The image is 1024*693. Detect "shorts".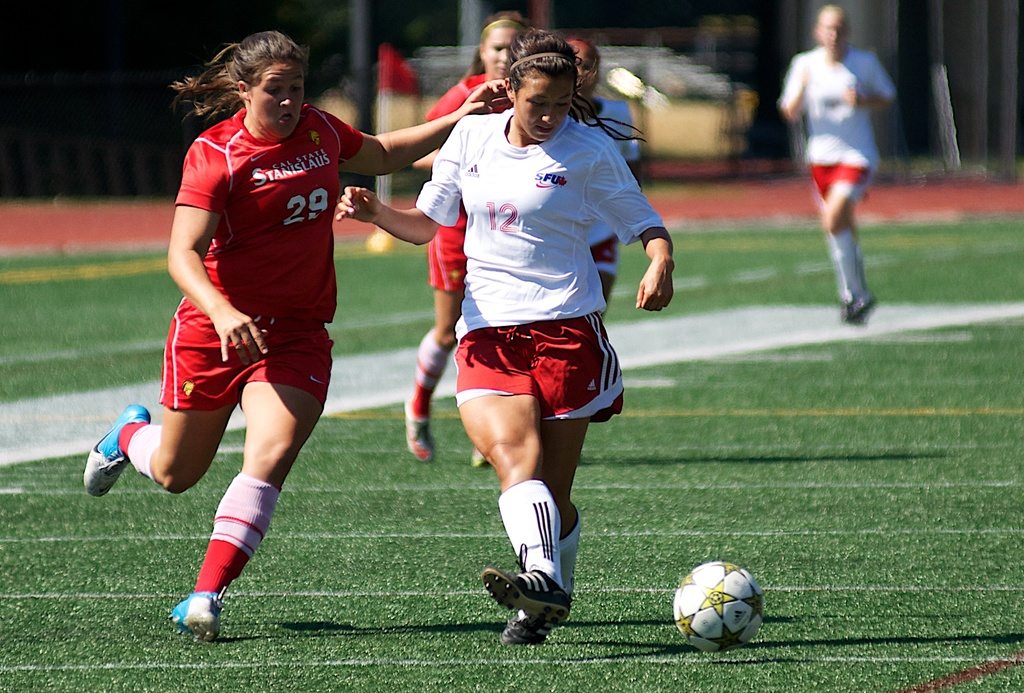
Detection: 812/165/871/208.
